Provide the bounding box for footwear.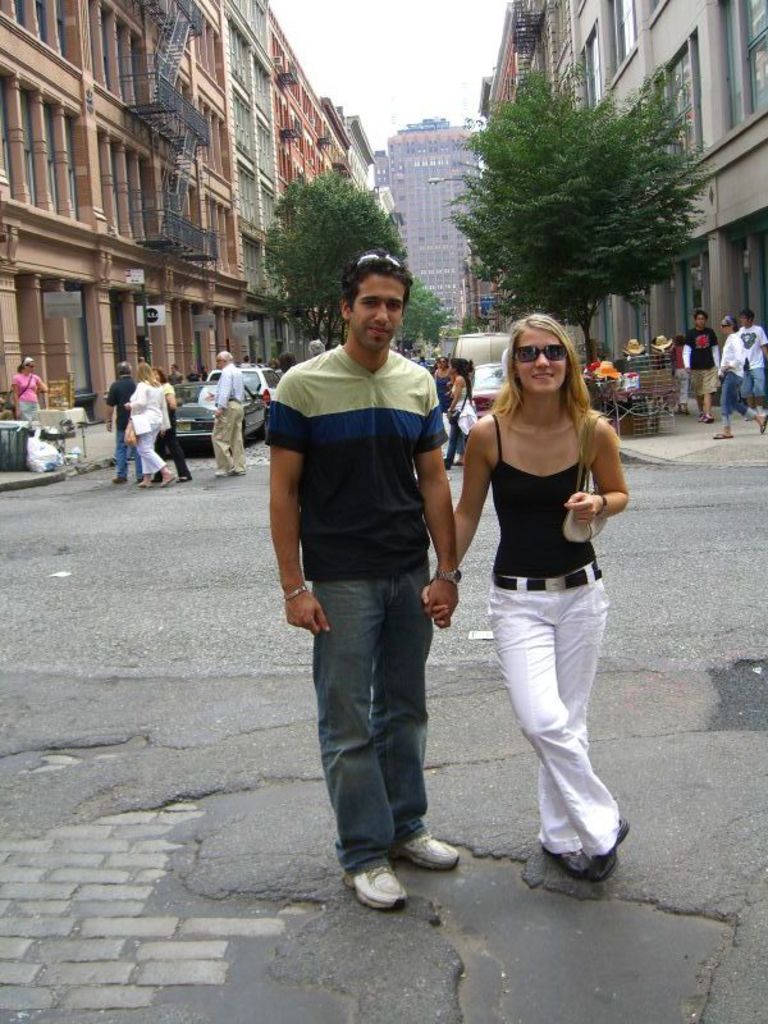
<box>228,467,244,476</box>.
